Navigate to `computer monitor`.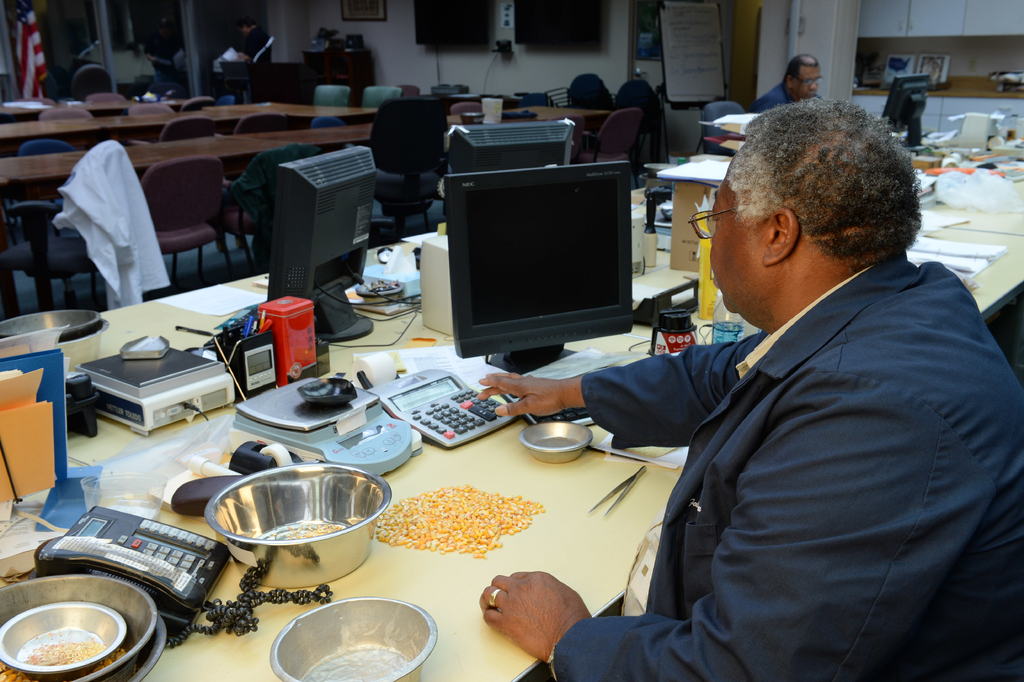
Navigation target: (269,140,375,340).
